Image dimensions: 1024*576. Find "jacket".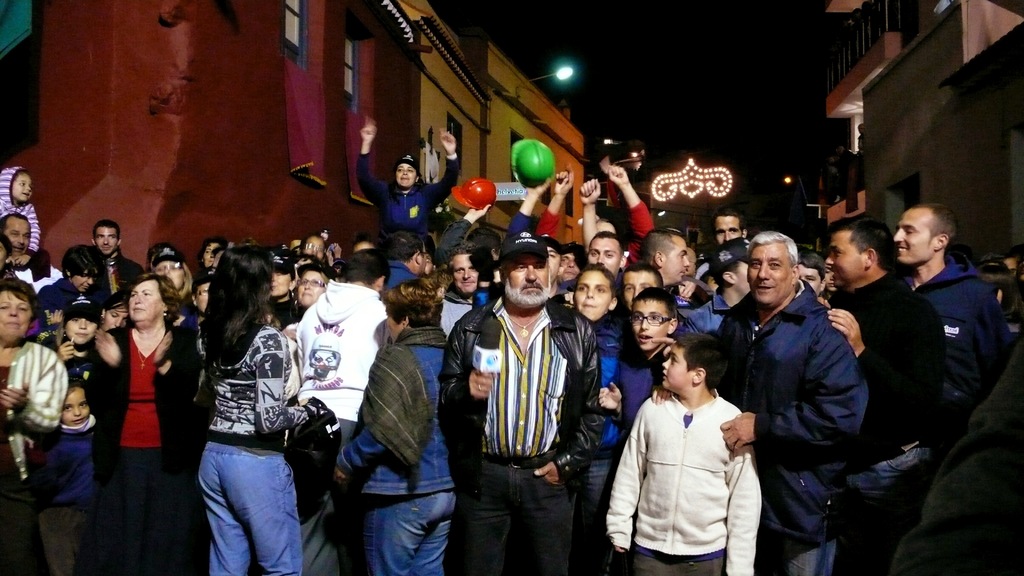
[left=717, top=276, right=876, bottom=511].
